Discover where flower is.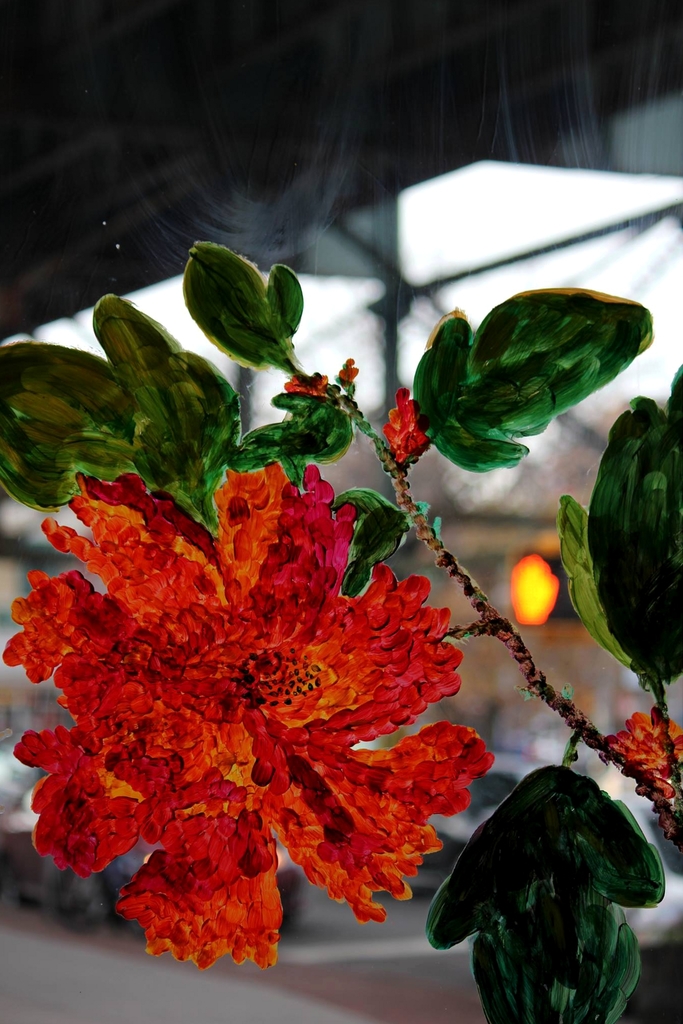
Discovered at detection(288, 369, 324, 397).
